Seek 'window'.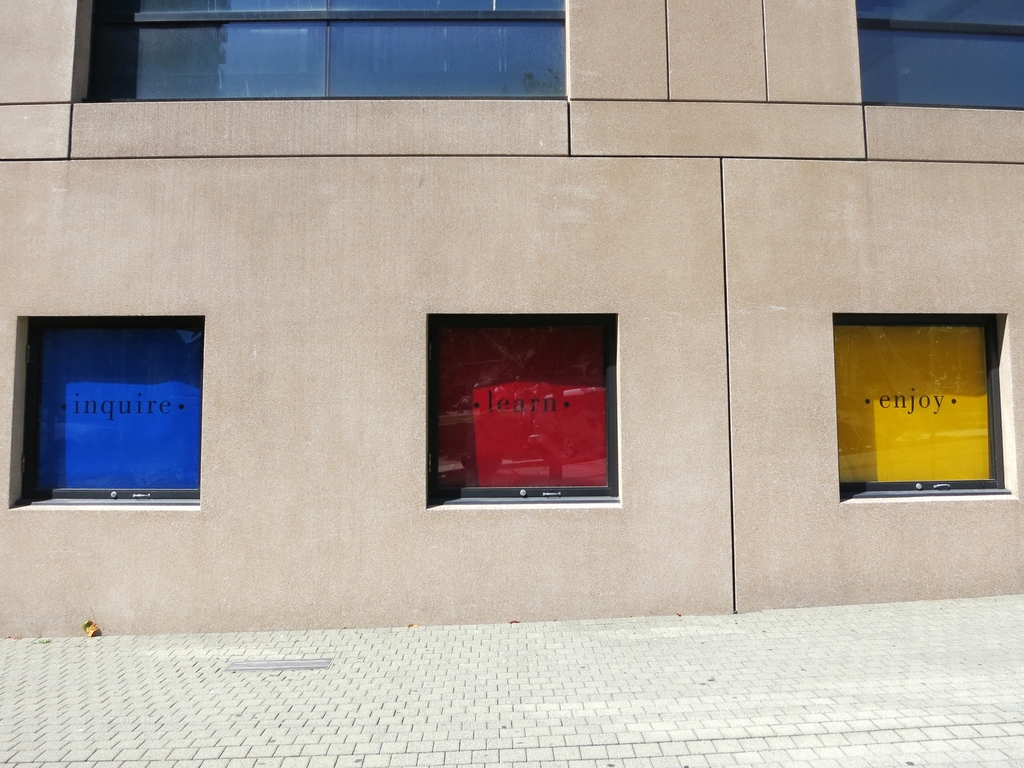
41/289/195/531.
